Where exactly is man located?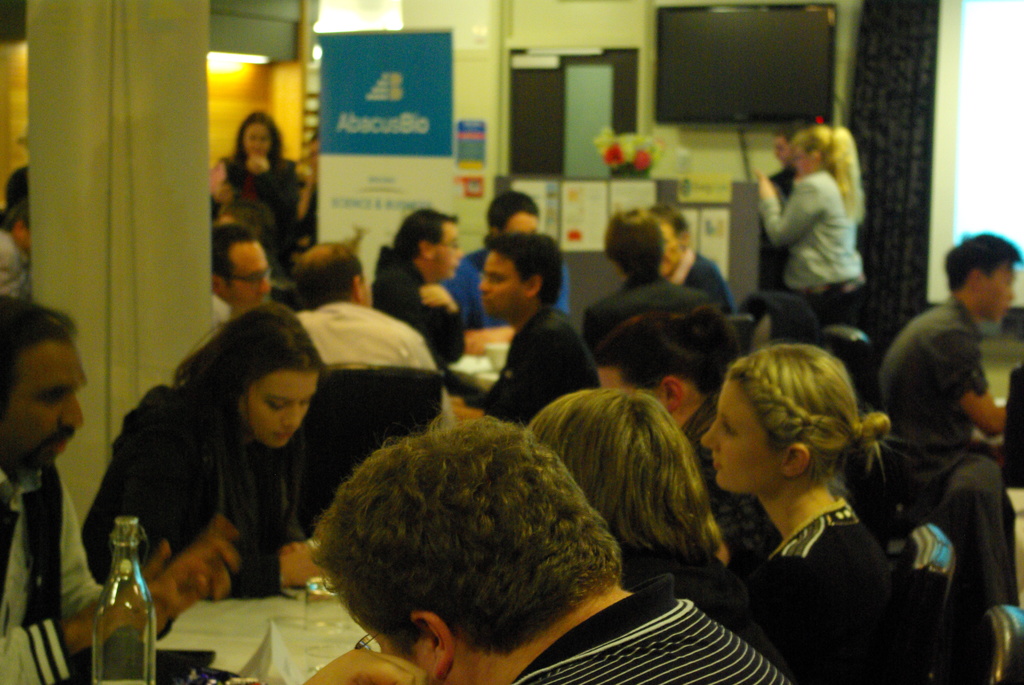
Its bounding box is [left=370, top=210, right=468, bottom=371].
